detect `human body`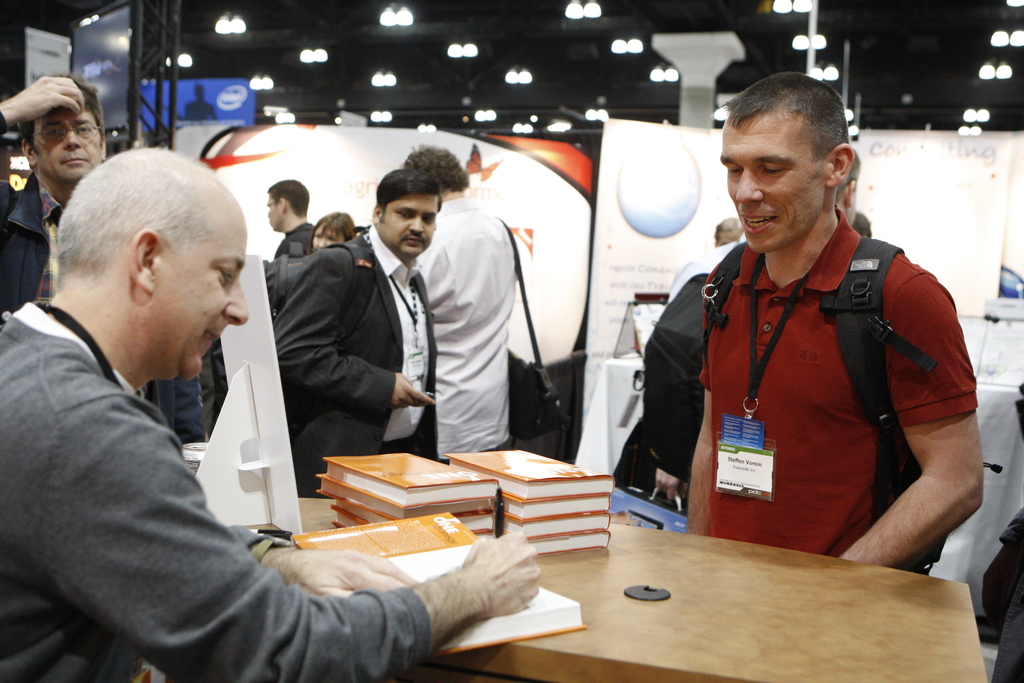
(left=607, top=73, right=989, bottom=579)
